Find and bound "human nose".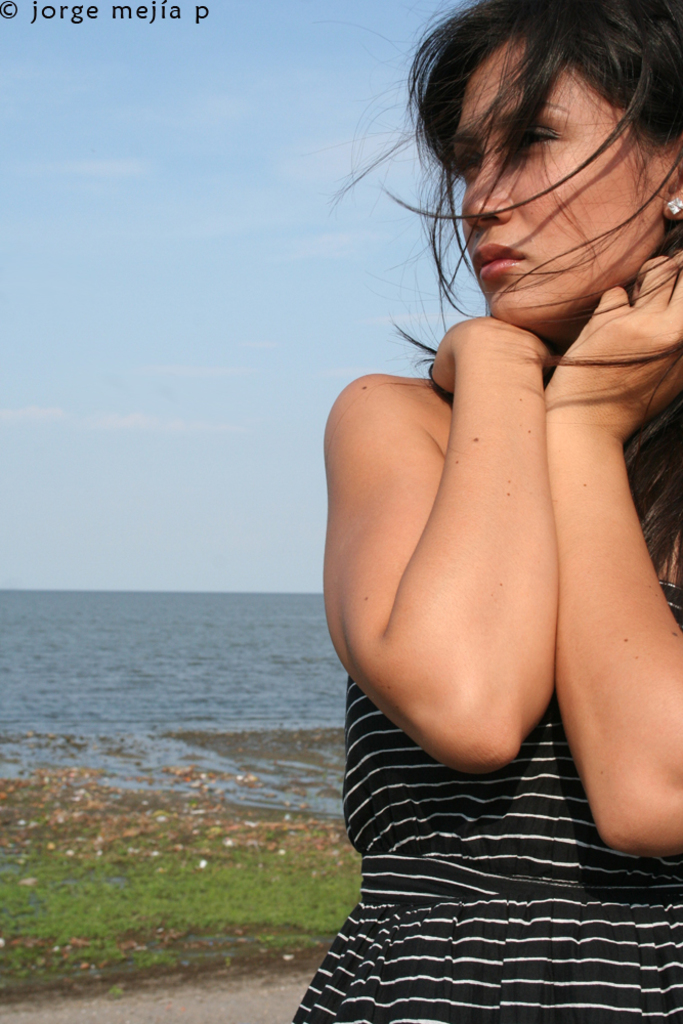
Bound: BBox(463, 145, 511, 234).
